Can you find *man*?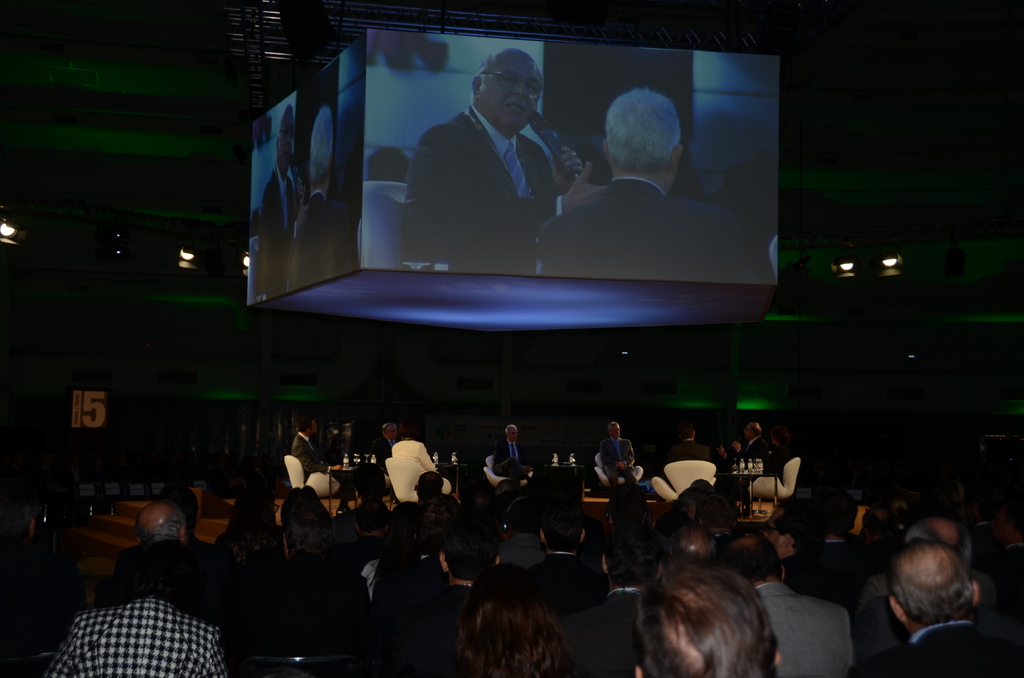
Yes, bounding box: BBox(862, 537, 1023, 677).
